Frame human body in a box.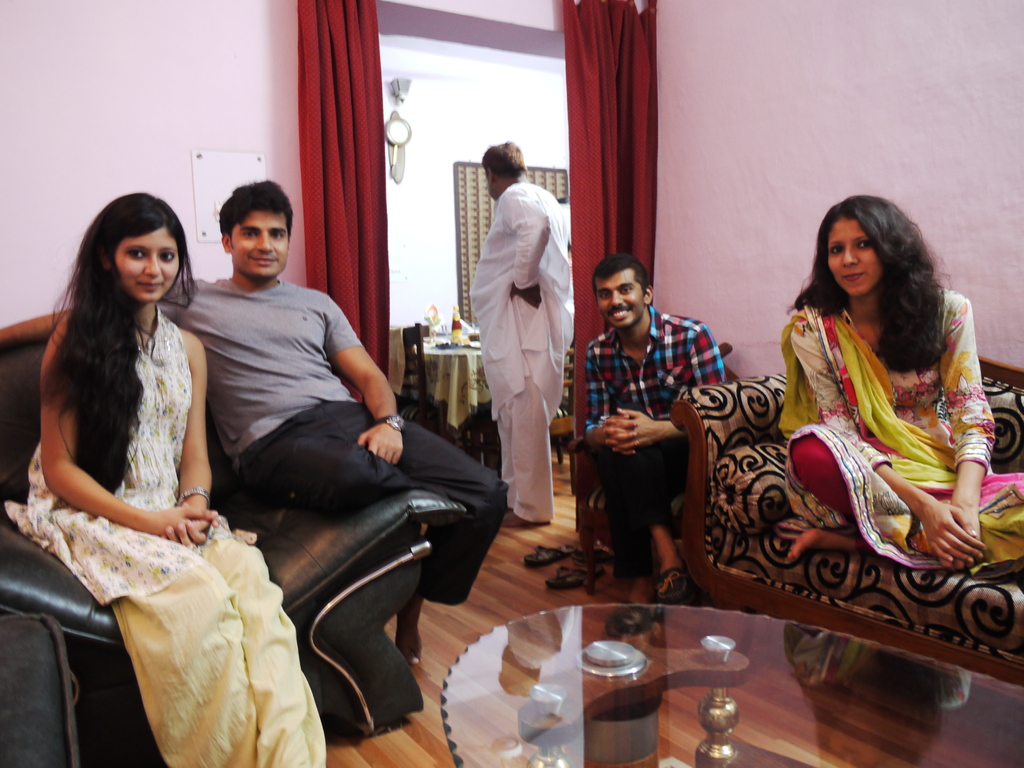
select_region(11, 187, 334, 767).
